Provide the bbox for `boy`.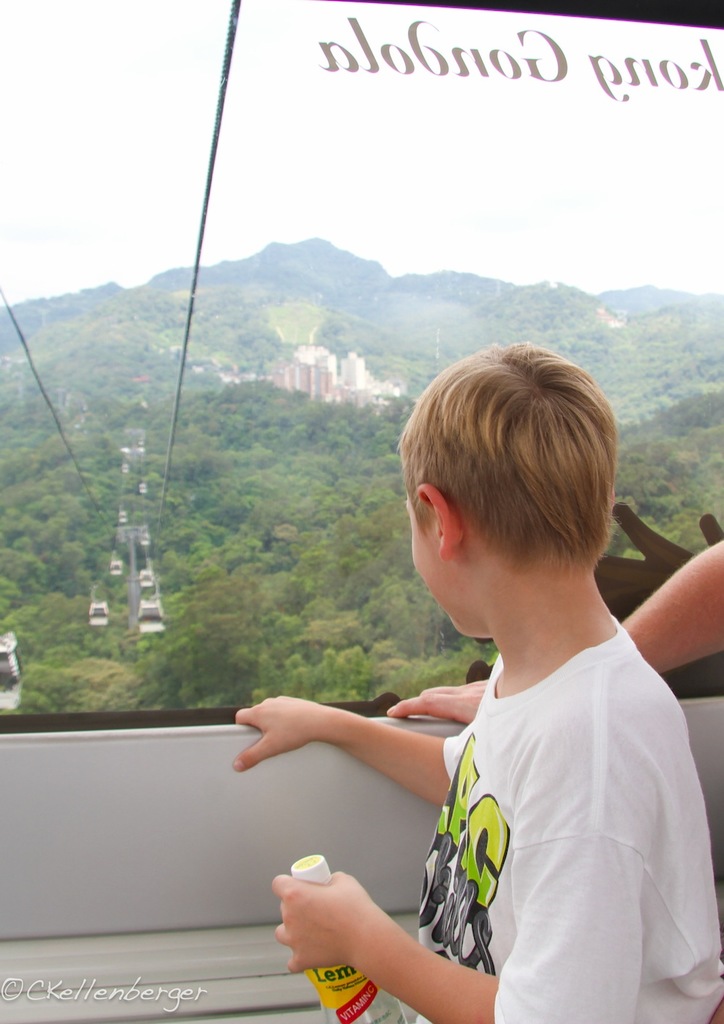
306:275:673:994.
